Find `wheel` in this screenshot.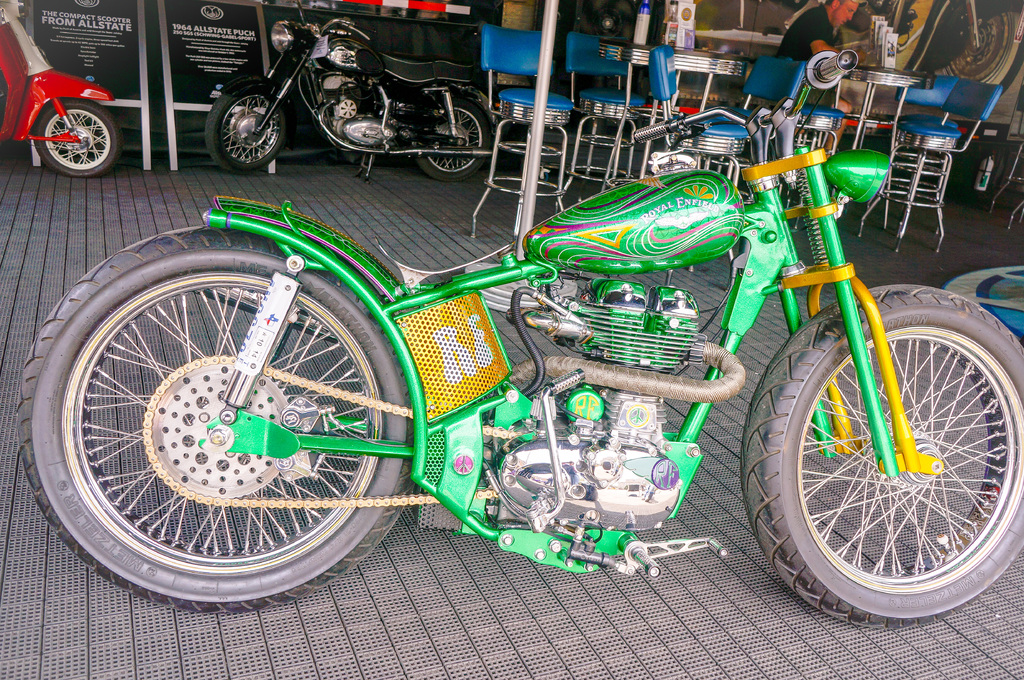
The bounding box for `wheel` is [410, 98, 495, 184].
